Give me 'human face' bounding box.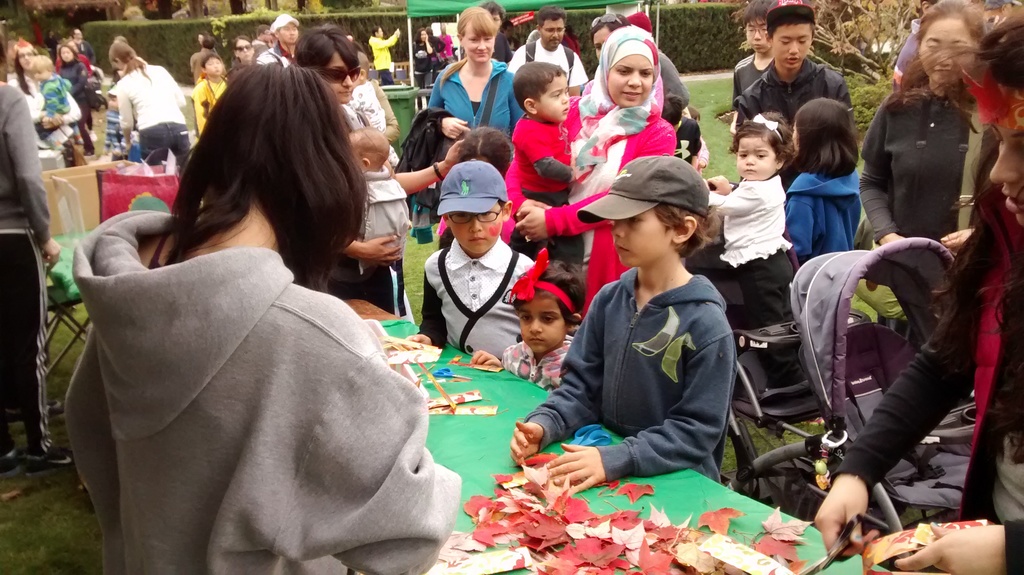
608/216/672/269.
